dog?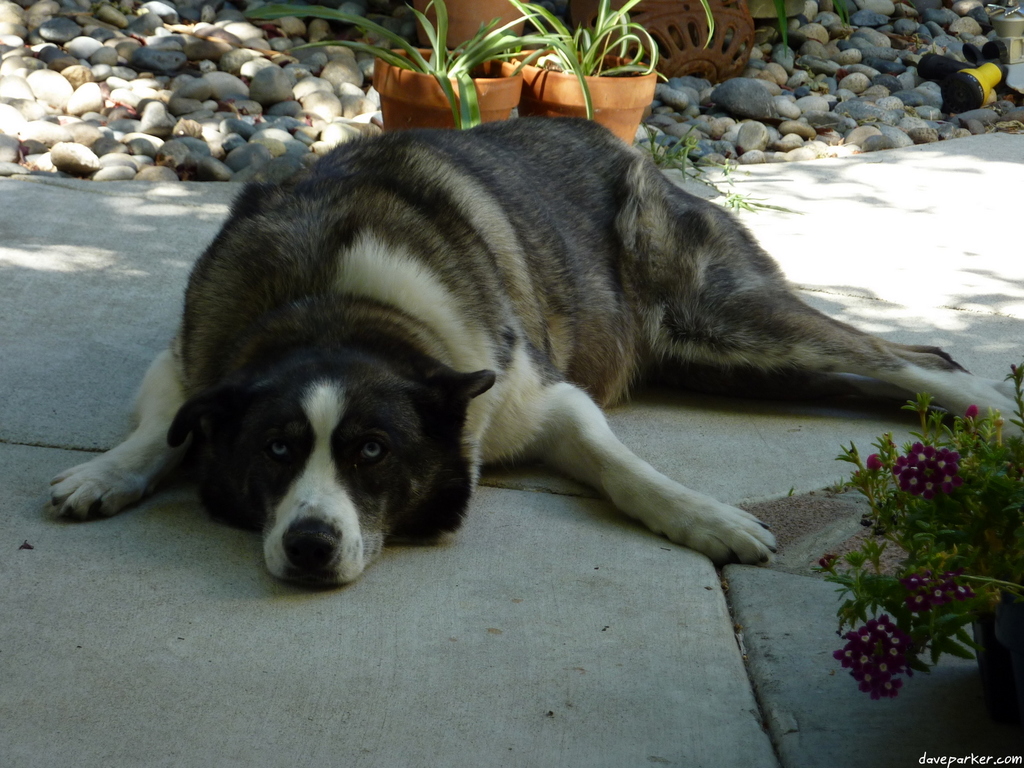
(47,111,1023,593)
